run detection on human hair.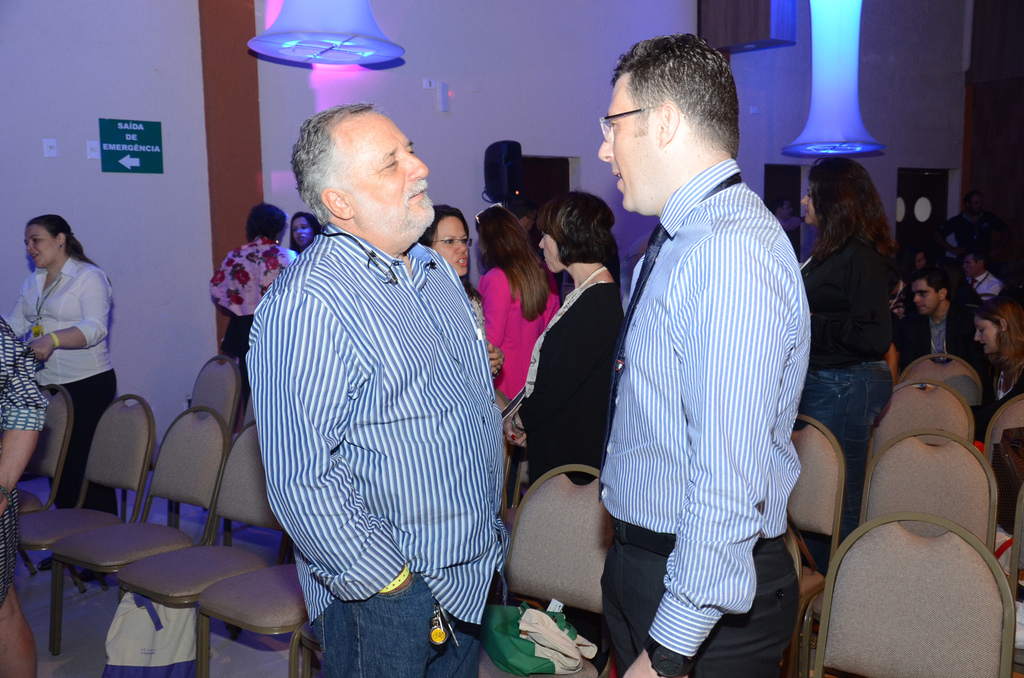
Result: bbox=[244, 202, 286, 240].
